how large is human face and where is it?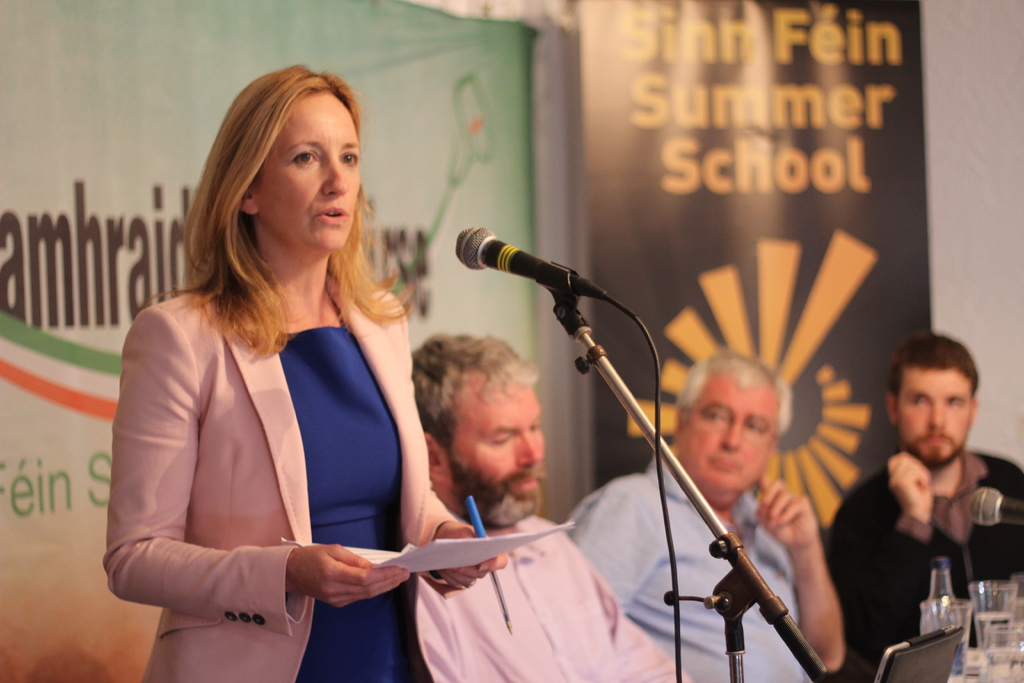
Bounding box: (898,366,974,467).
